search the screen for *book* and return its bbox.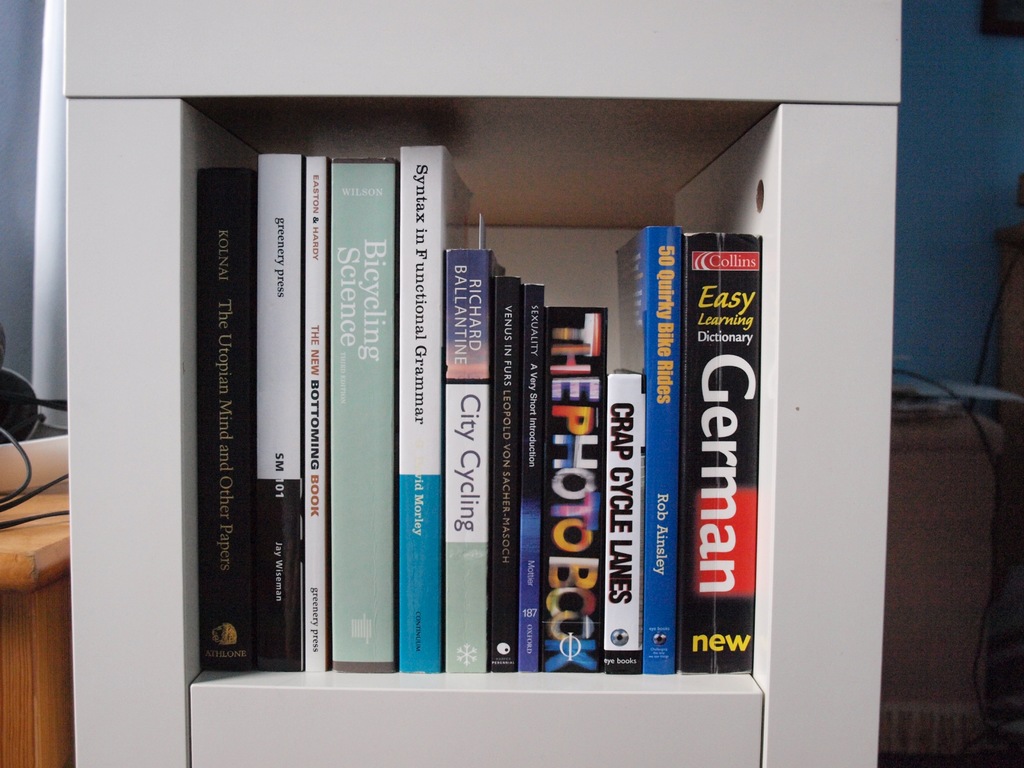
Found: bbox=[664, 225, 756, 677].
